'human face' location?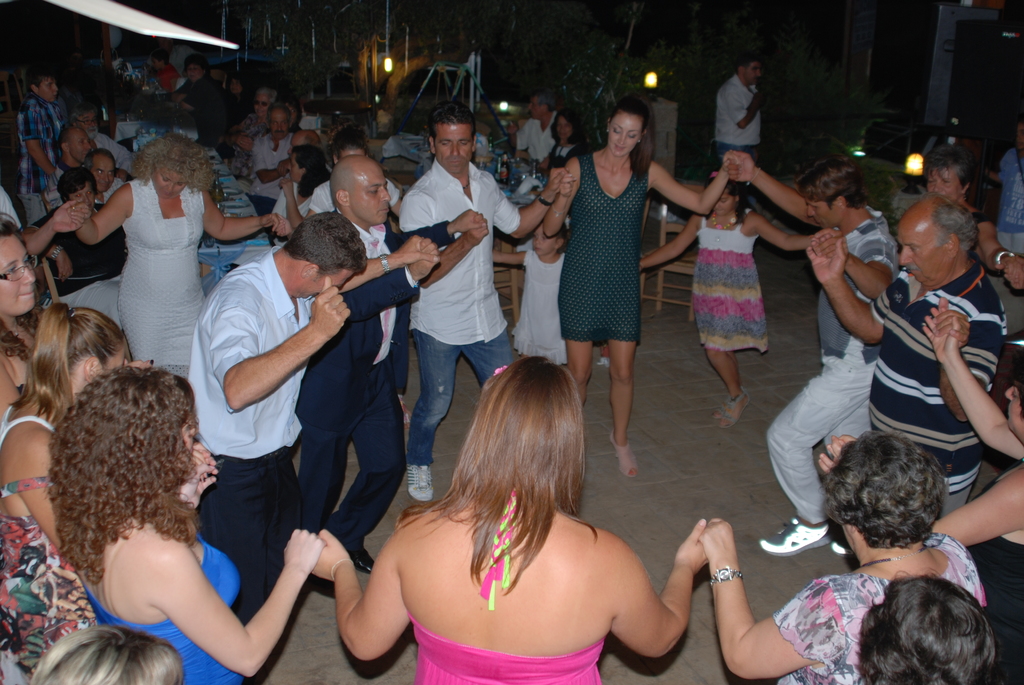
left=249, top=95, right=268, bottom=116
